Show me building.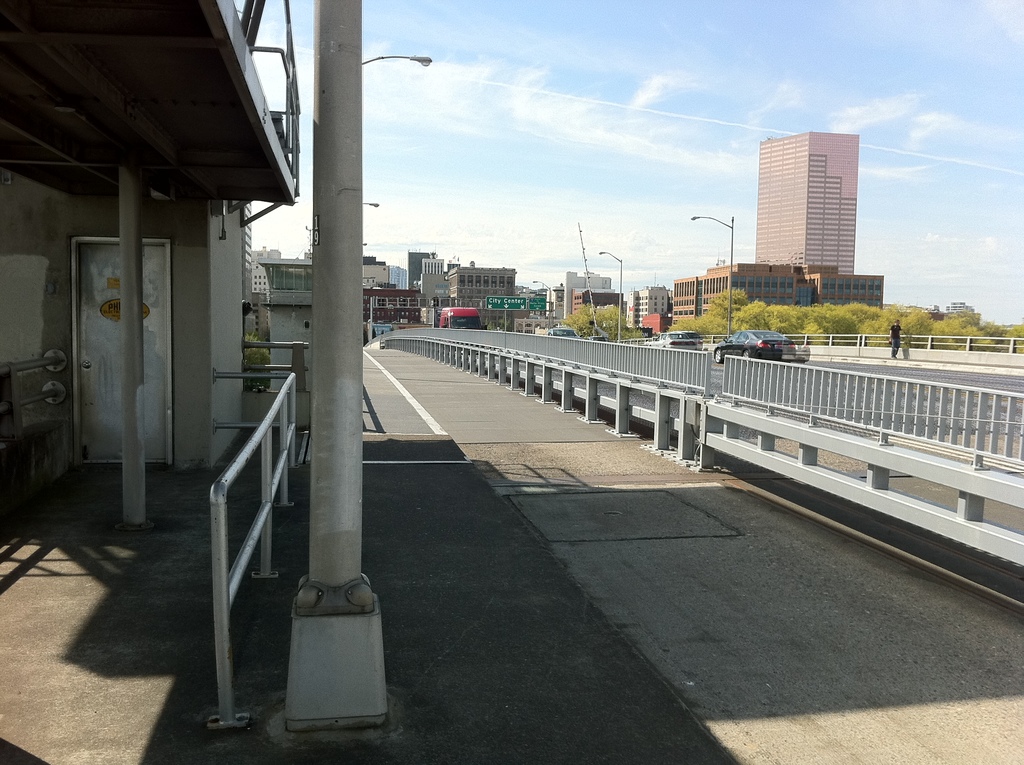
building is here: 2:0:306:729.
